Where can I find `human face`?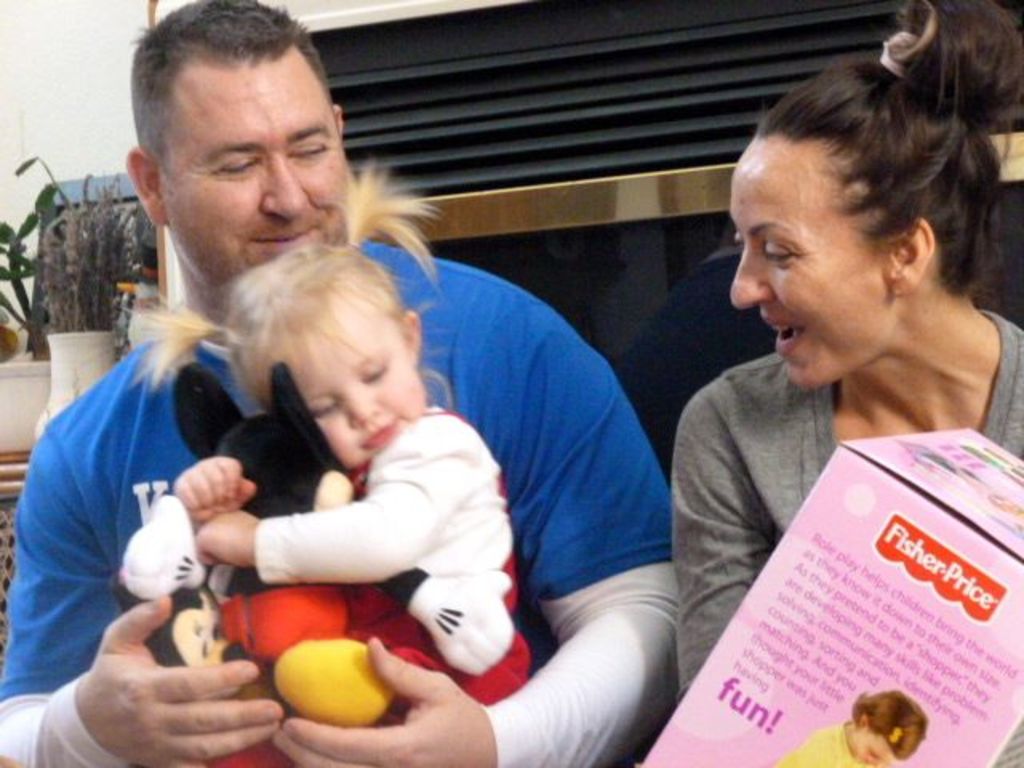
You can find it at pyautogui.locateOnScreen(240, 307, 424, 469).
